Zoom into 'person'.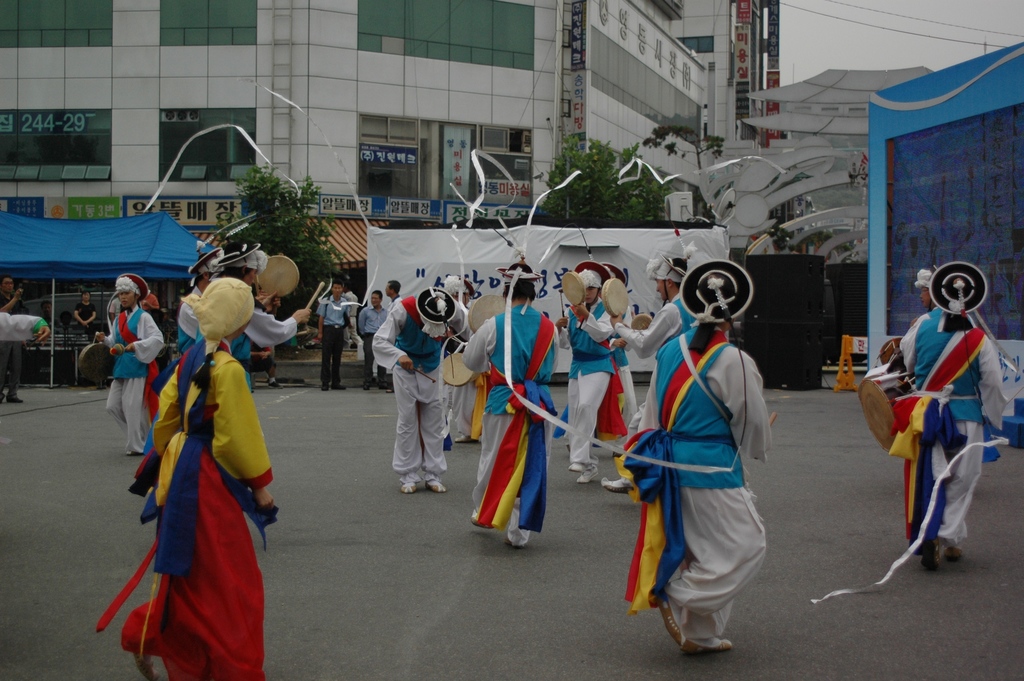
Zoom target: 385, 276, 406, 302.
